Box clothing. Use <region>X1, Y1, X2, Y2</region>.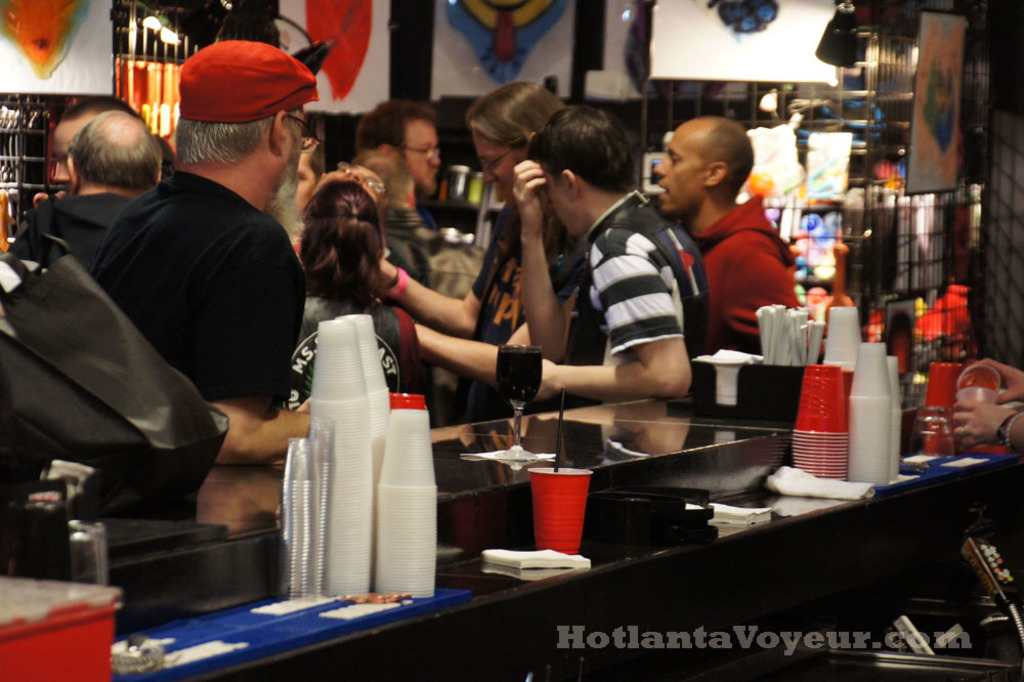
<region>549, 190, 715, 408</region>.
